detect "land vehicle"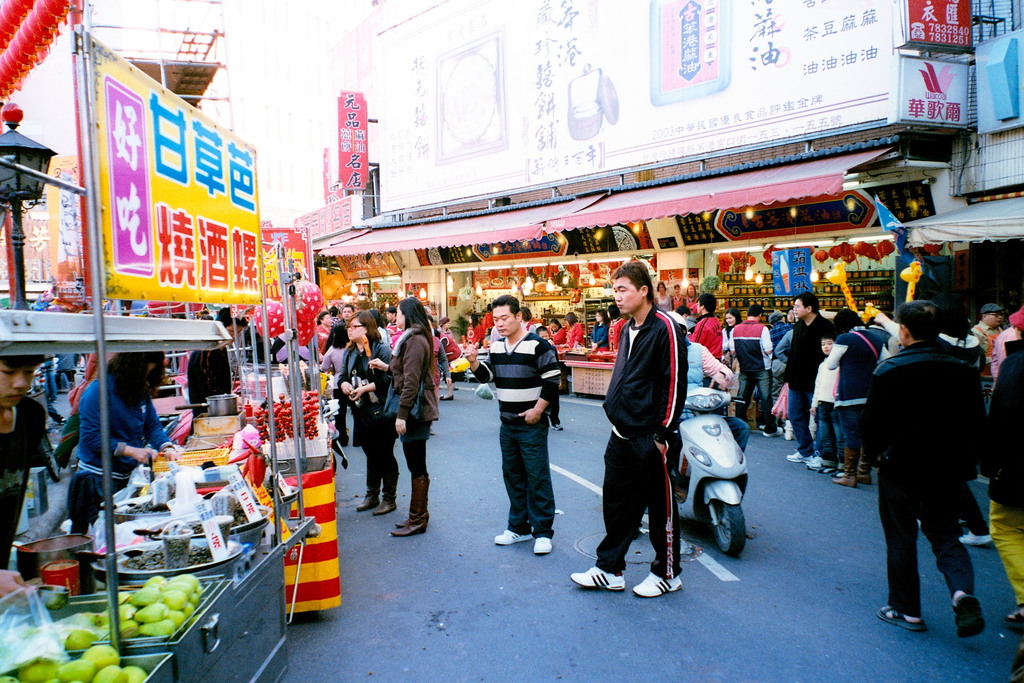
<box>686,399,767,590</box>
